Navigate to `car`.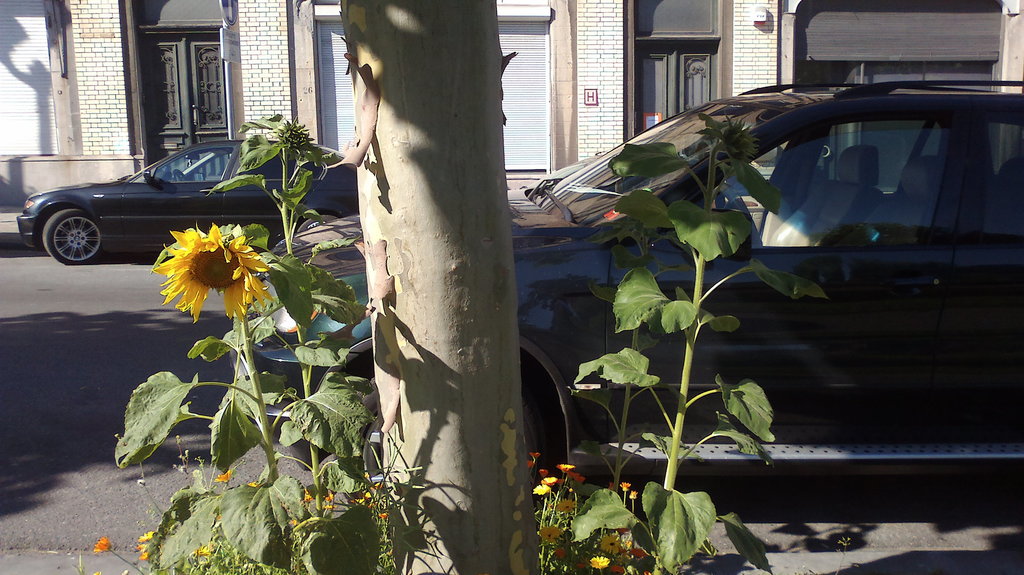
Navigation target: bbox=[252, 88, 1023, 528].
